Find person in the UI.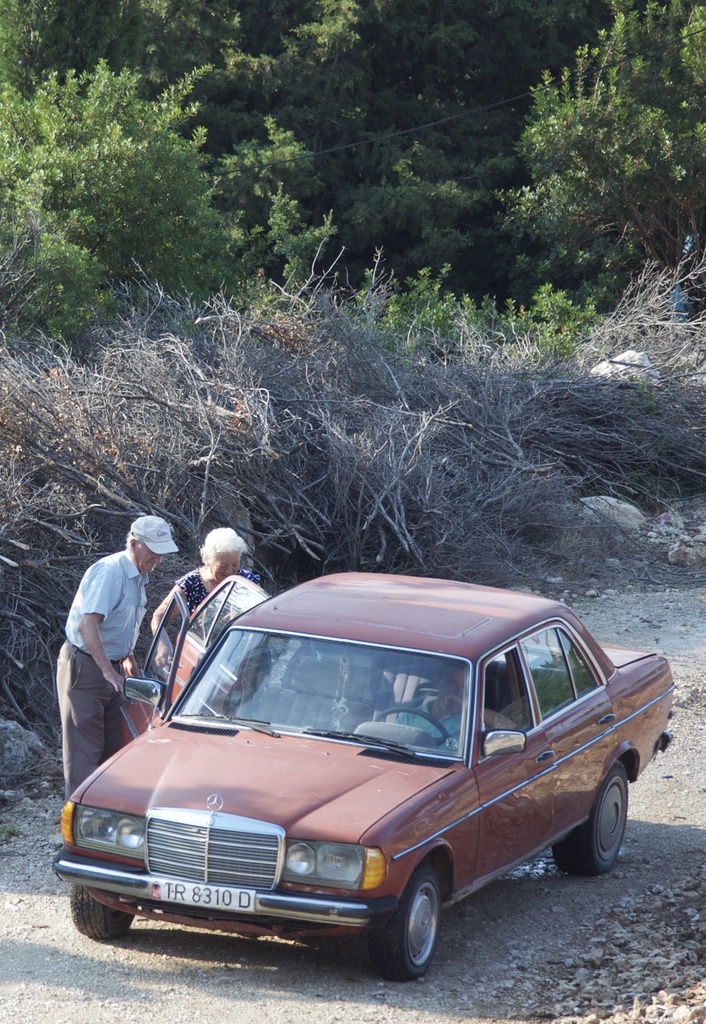
UI element at <bbox>158, 529, 257, 695</bbox>.
